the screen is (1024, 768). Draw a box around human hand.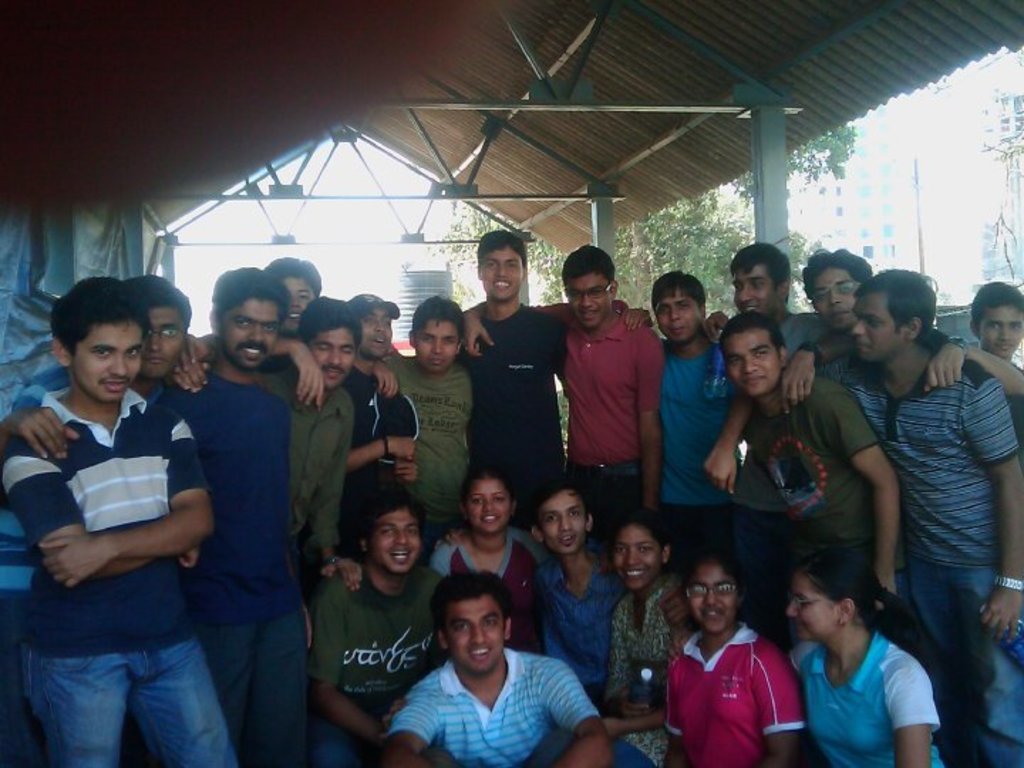
<box>704,310,732,346</box>.
